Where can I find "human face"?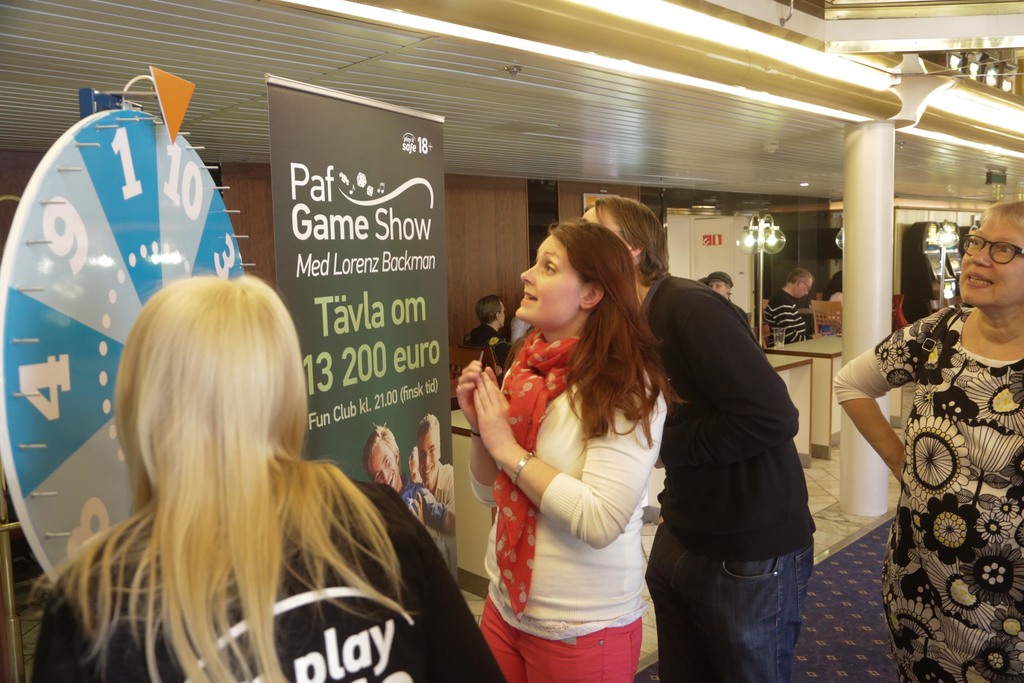
You can find it at crop(954, 214, 1021, 308).
